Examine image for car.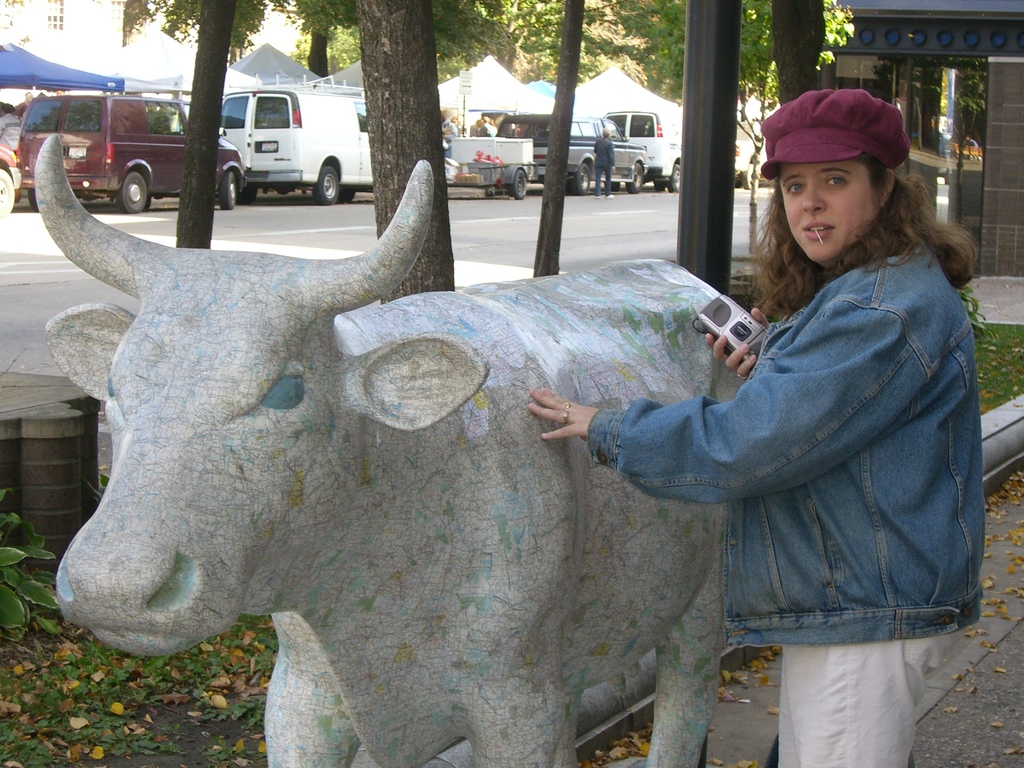
Examination result: {"left": 15, "top": 95, "right": 243, "bottom": 211}.
